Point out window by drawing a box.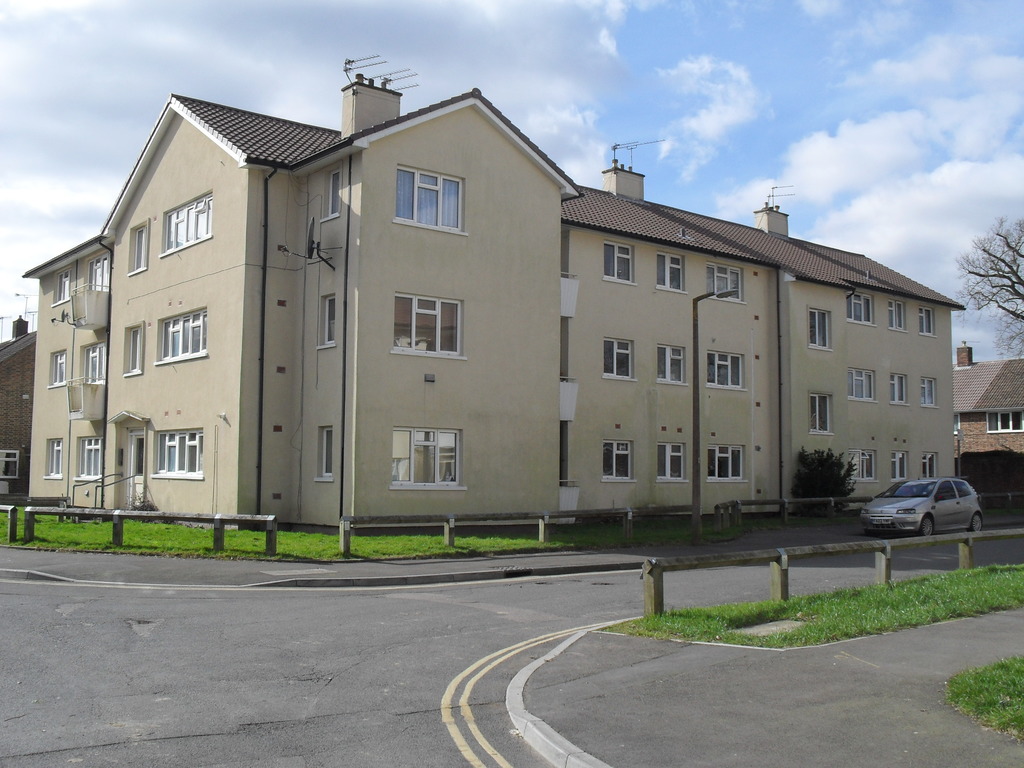
rect(133, 223, 145, 273).
